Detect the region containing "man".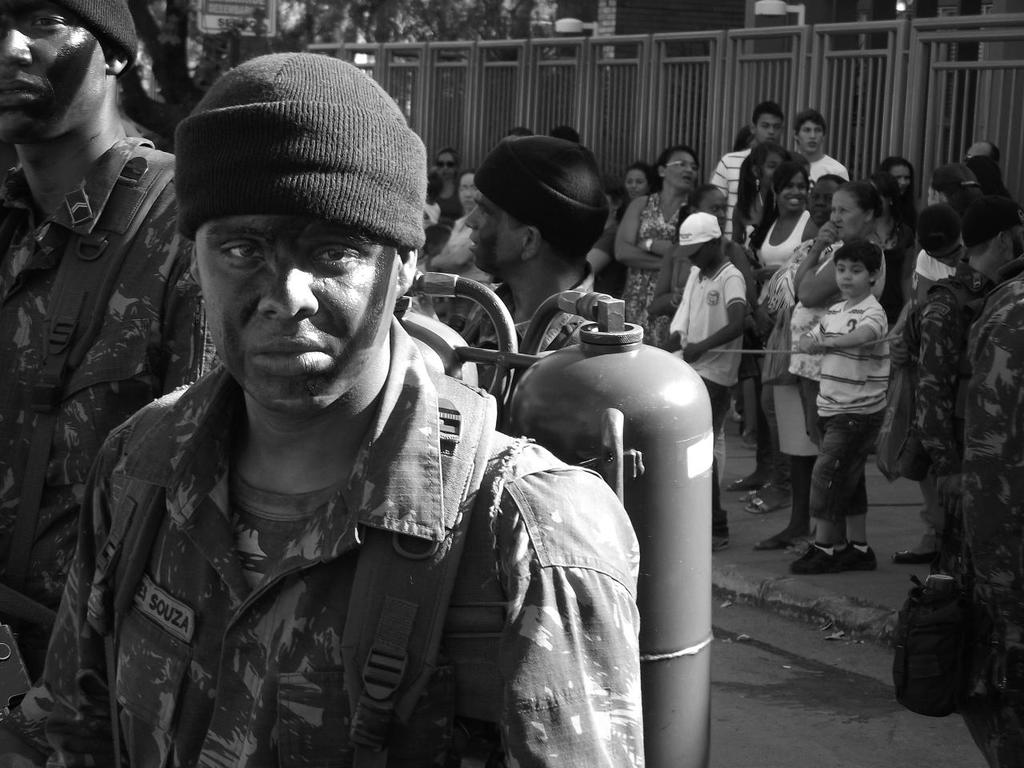
<bbox>452, 138, 605, 421</bbox>.
